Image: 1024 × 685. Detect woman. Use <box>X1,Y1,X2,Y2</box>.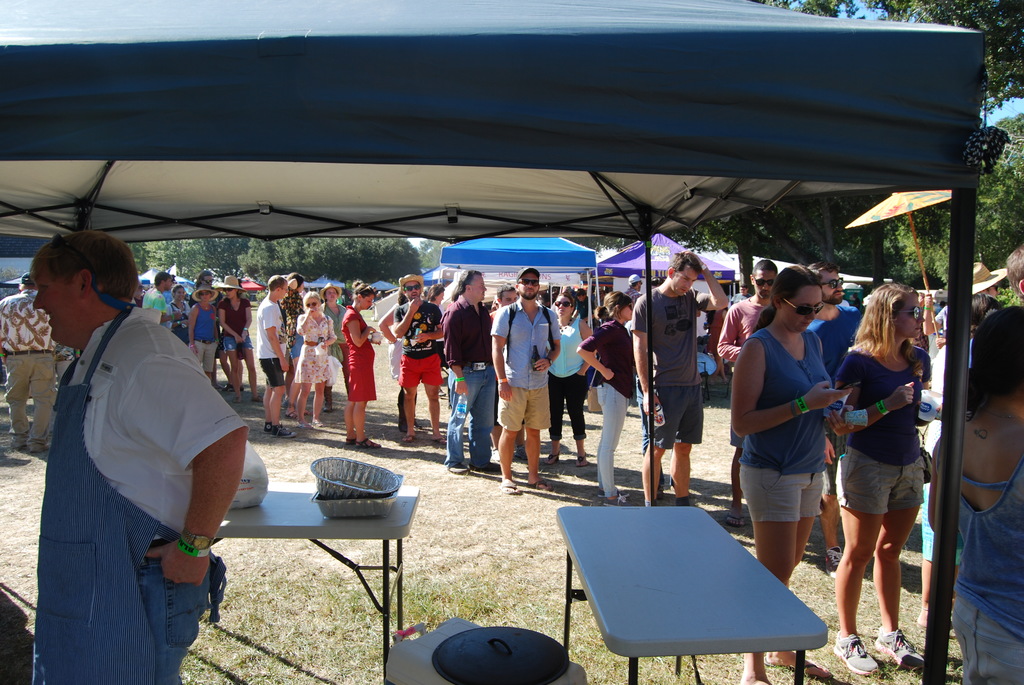
<box>571,293,637,503</box>.
